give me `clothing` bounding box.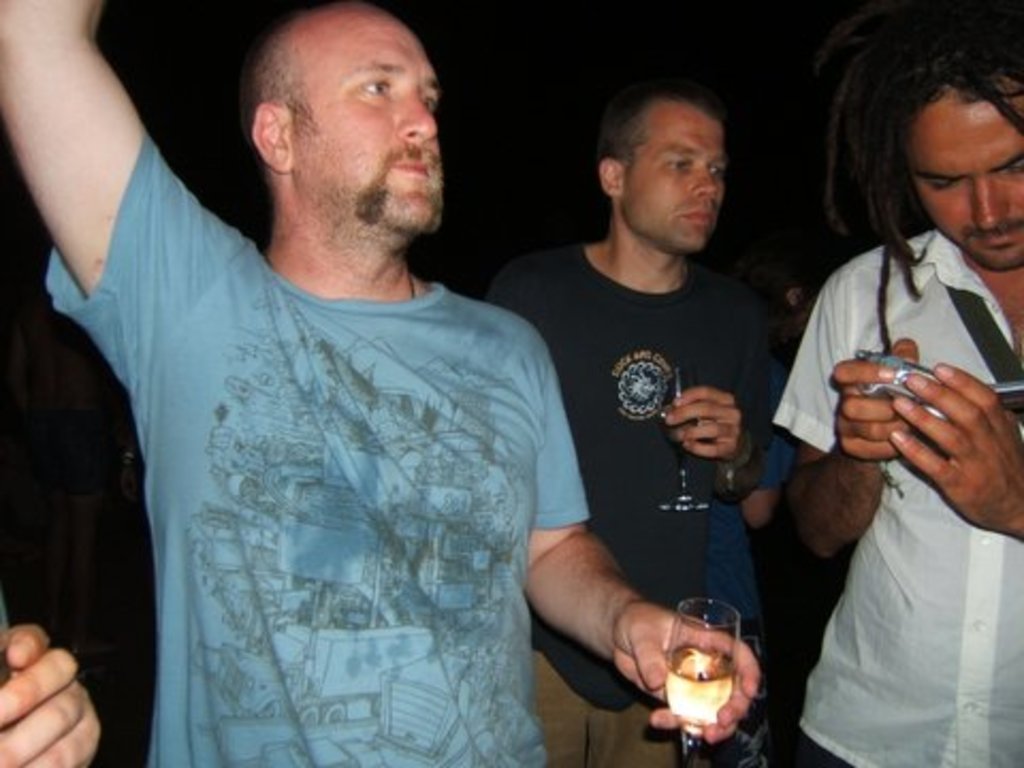
region(706, 358, 787, 766).
